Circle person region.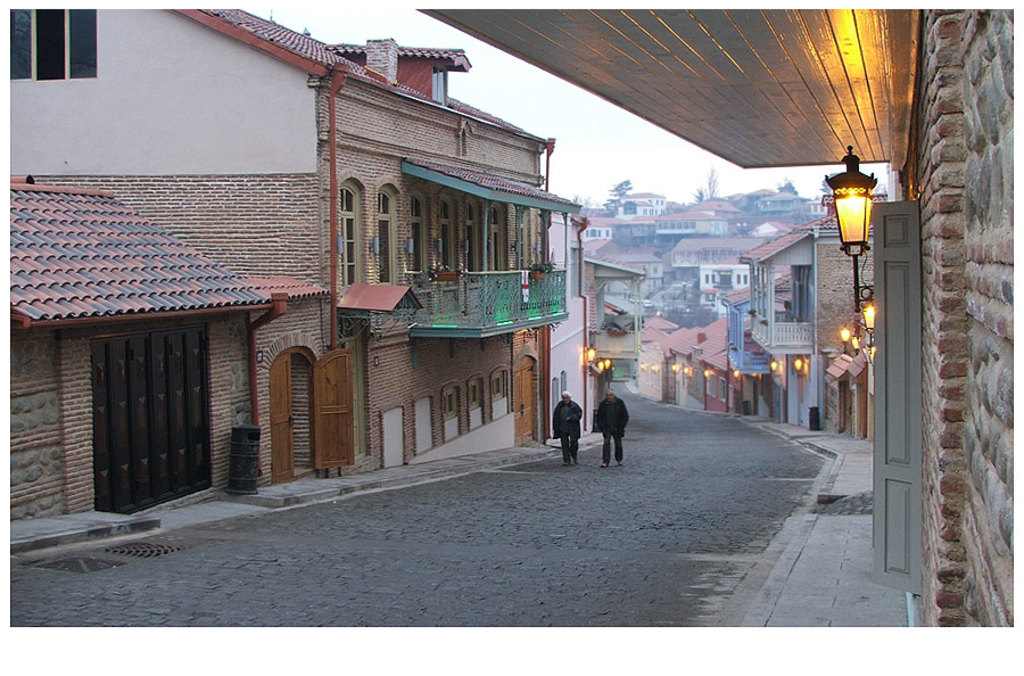
Region: 595,390,639,463.
